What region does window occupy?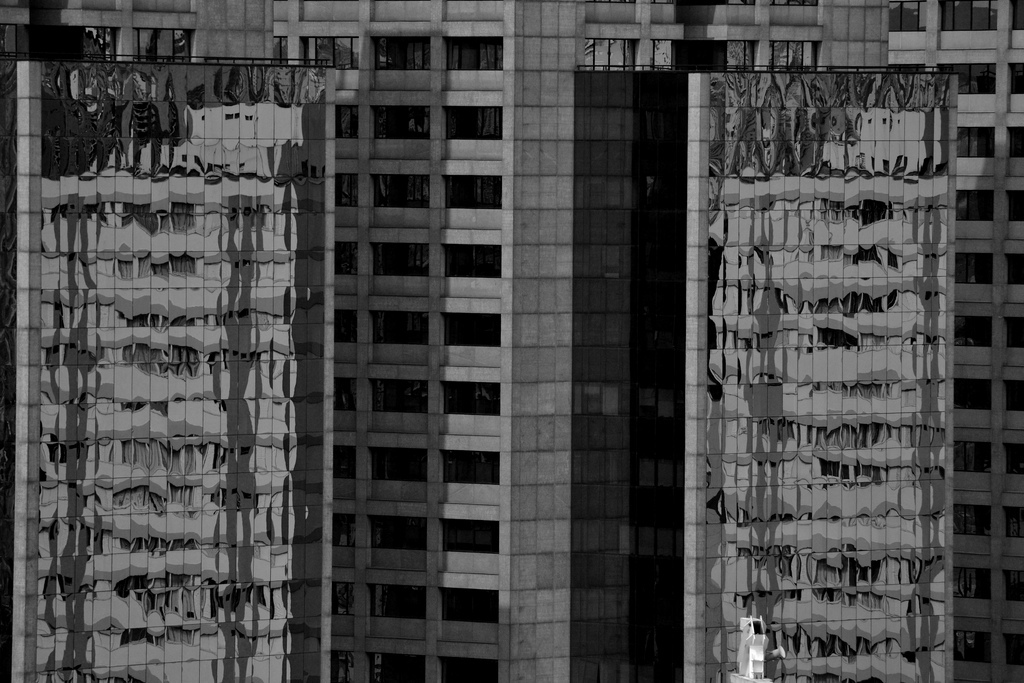
(x1=947, y1=125, x2=1002, y2=162).
